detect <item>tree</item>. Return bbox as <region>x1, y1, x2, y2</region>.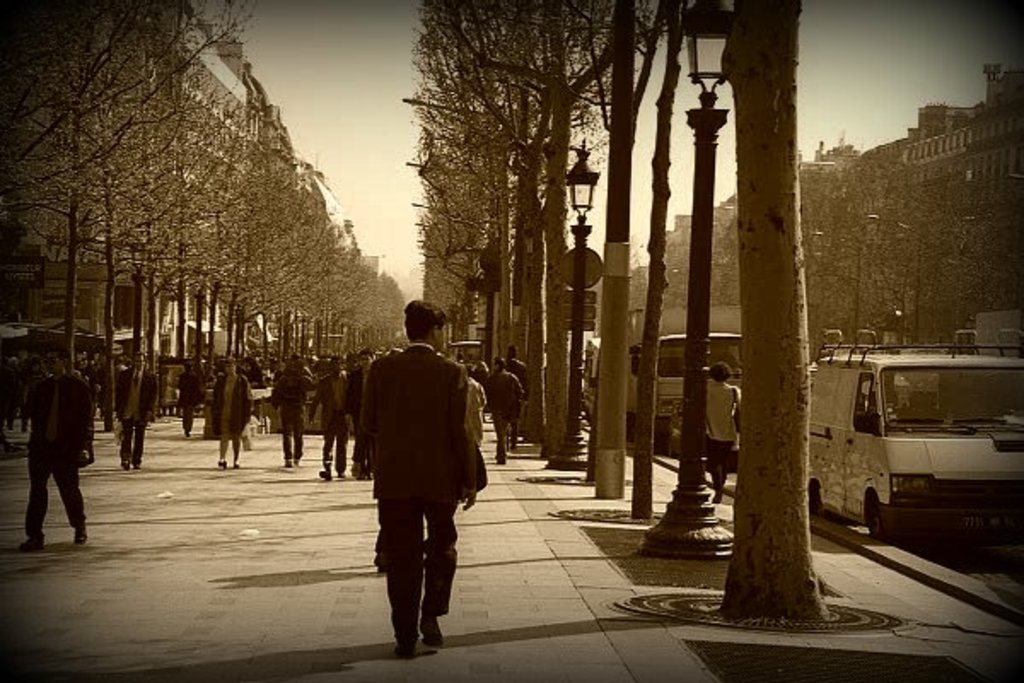
<region>411, 5, 510, 360</region>.
